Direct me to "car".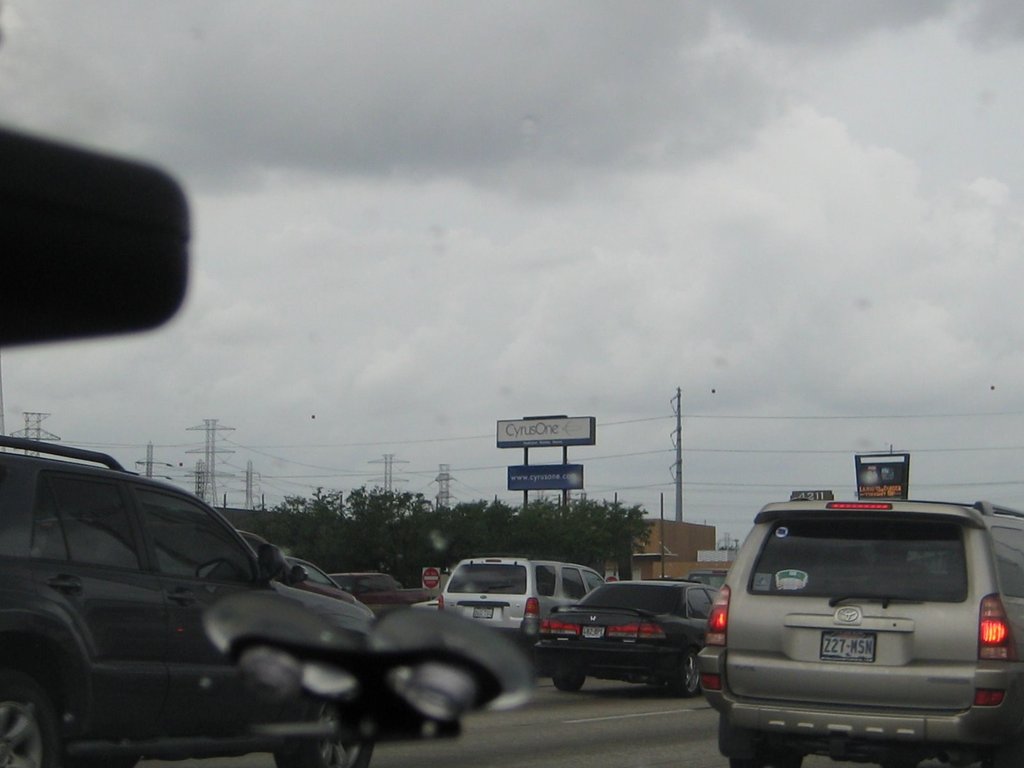
Direction: detection(433, 557, 599, 669).
